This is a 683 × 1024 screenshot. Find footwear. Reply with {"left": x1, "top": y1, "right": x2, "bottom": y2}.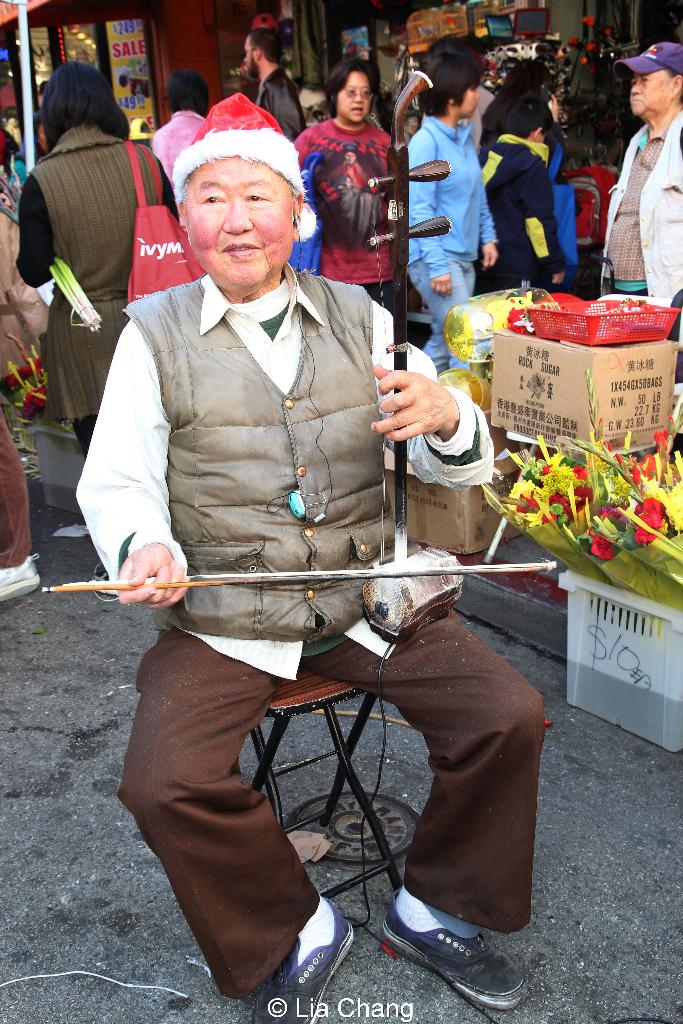
{"left": 251, "top": 883, "right": 356, "bottom": 1023}.
